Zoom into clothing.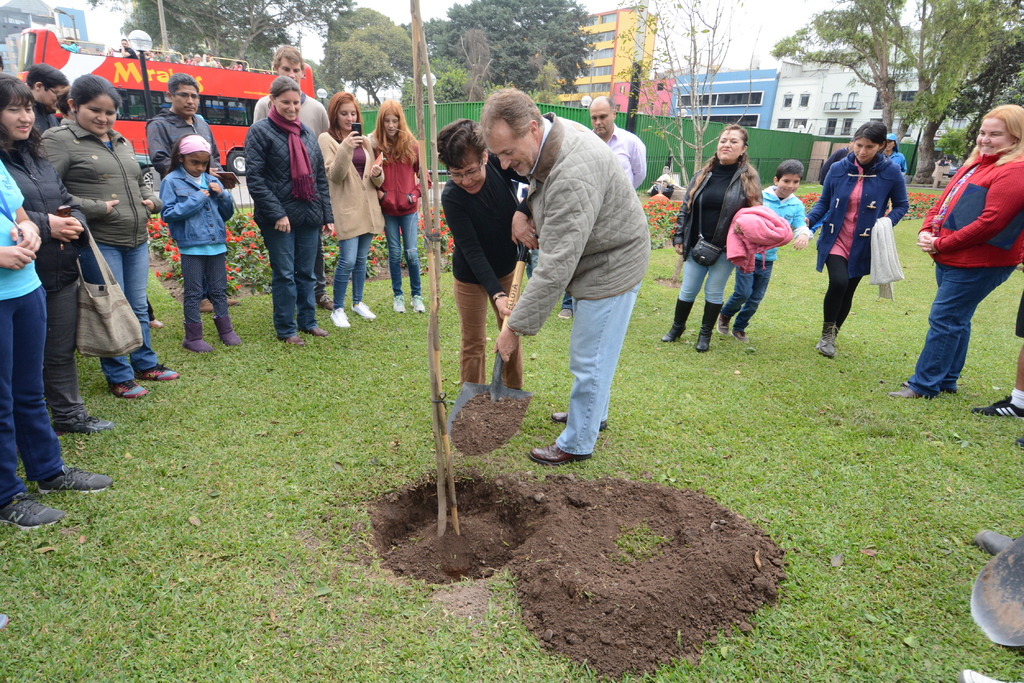
Zoom target: (x1=920, y1=111, x2=1018, y2=380).
